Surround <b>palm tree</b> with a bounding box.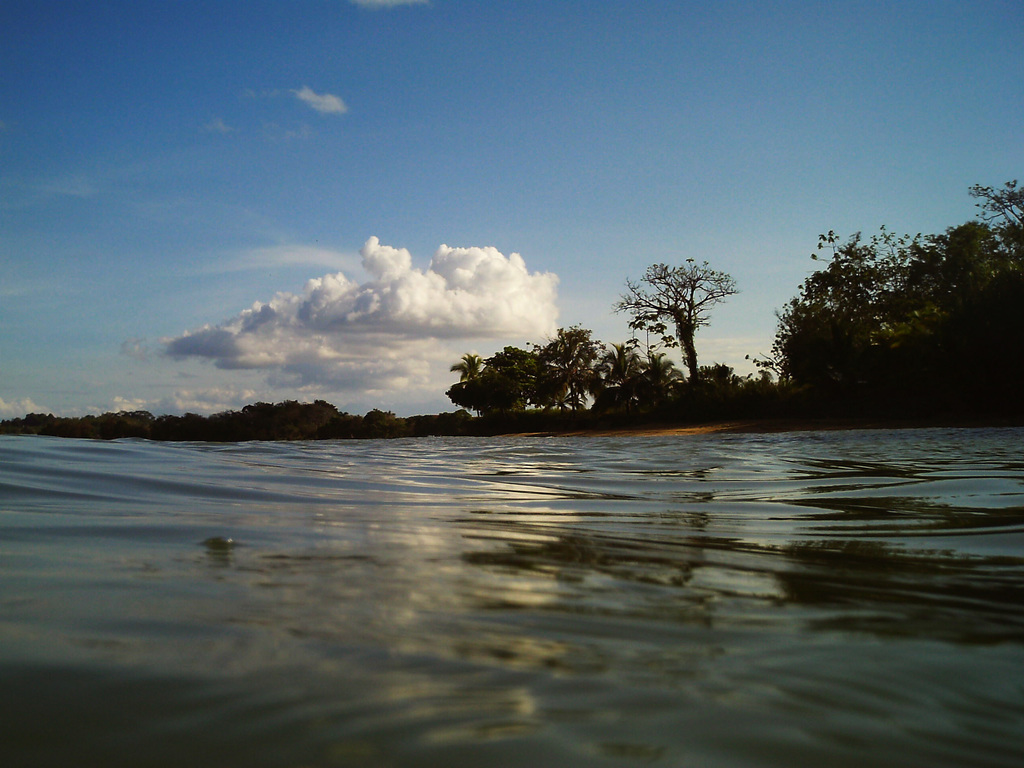
{"left": 590, "top": 342, "right": 652, "bottom": 454}.
